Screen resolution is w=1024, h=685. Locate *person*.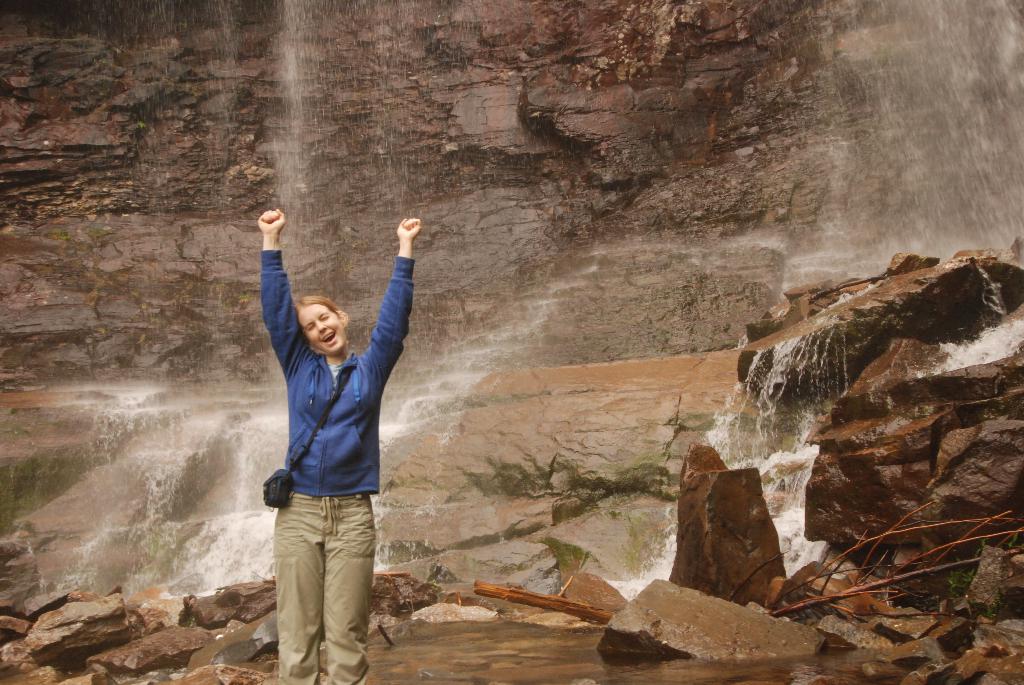
l=267, t=209, r=424, b=684.
